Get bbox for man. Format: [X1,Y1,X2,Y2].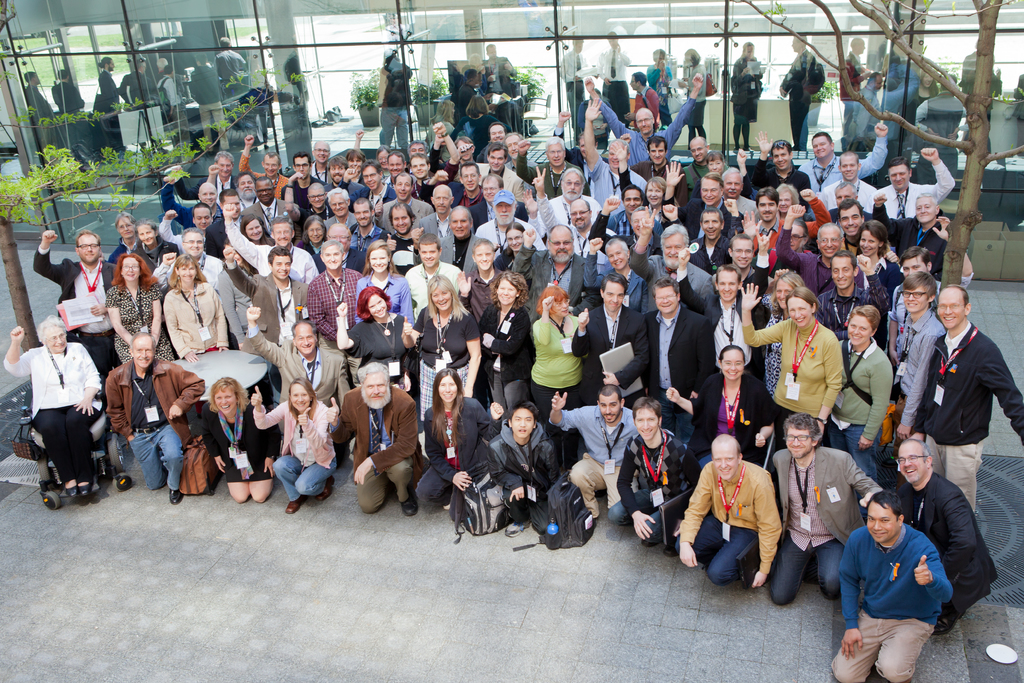
[282,151,325,206].
